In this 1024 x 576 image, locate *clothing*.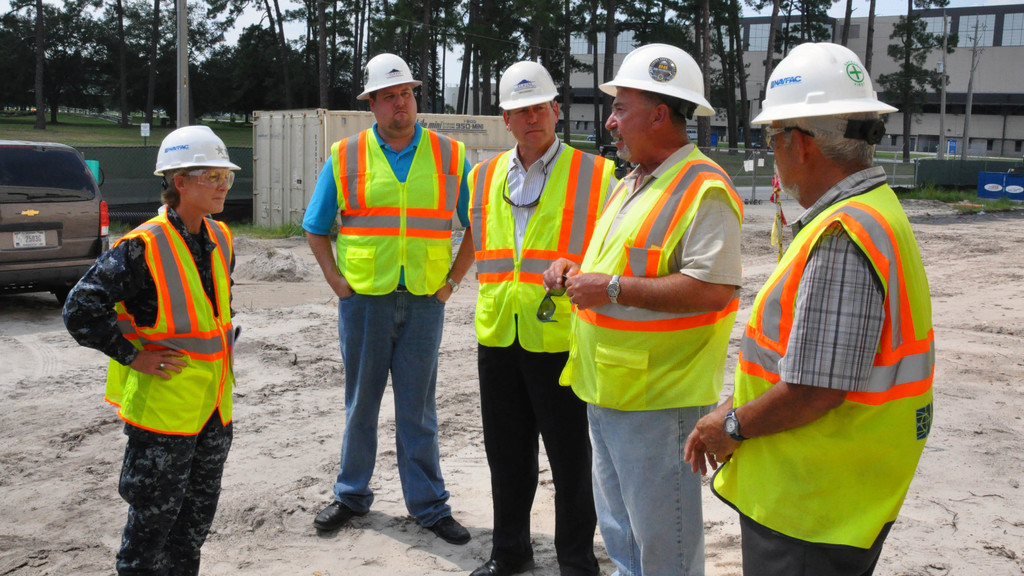
Bounding box: (left=730, top=105, right=935, bottom=566).
